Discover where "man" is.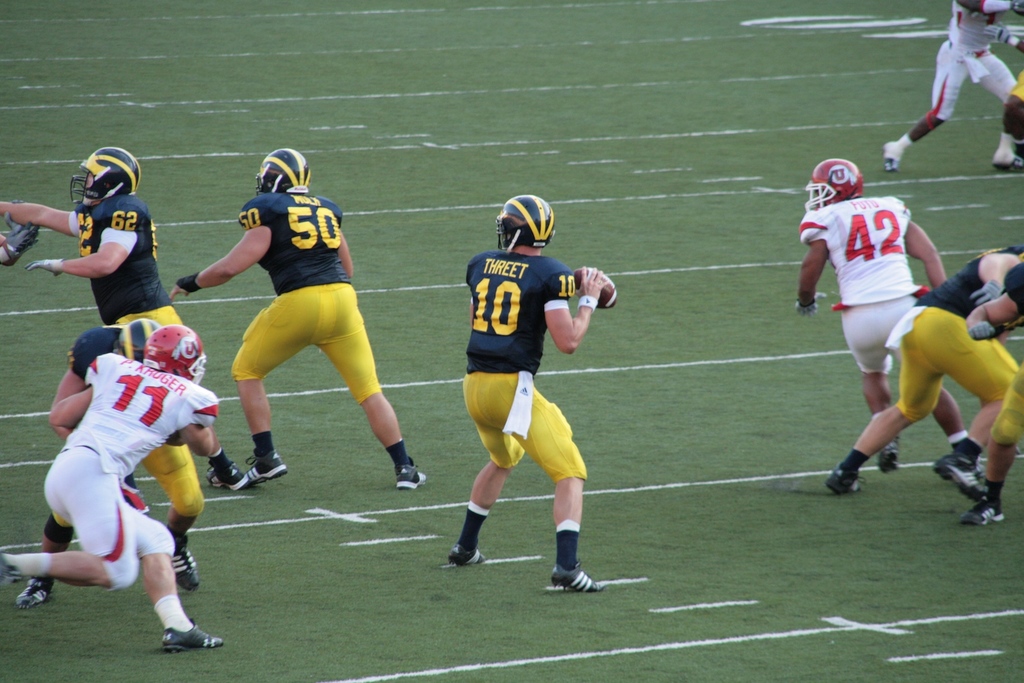
Discovered at bbox=[0, 320, 225, 652].
